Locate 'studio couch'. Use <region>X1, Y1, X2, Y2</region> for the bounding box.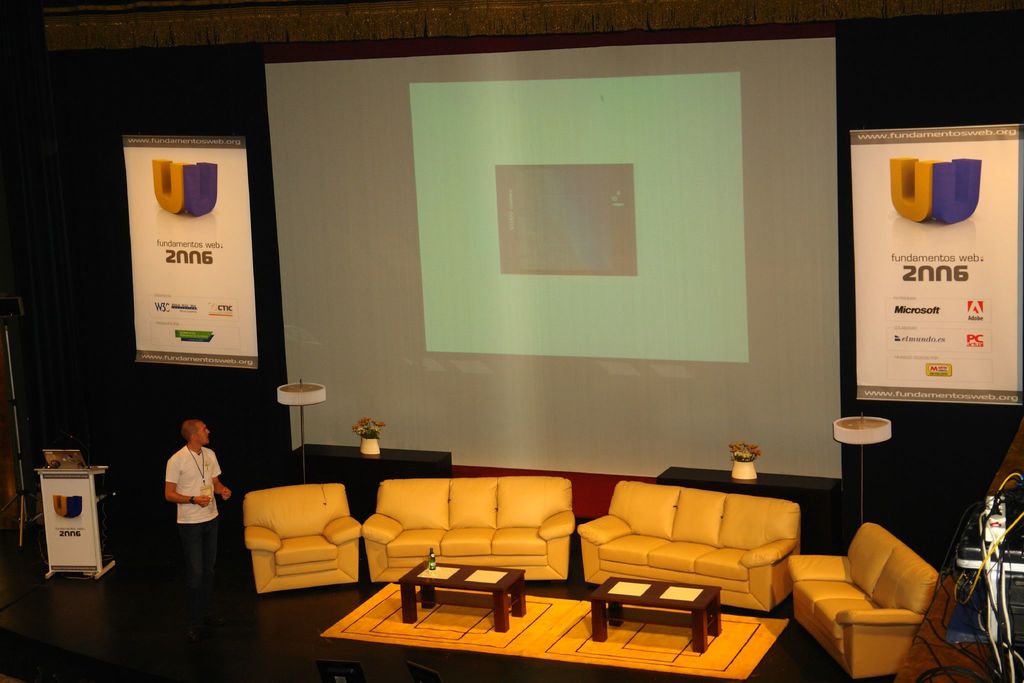
<region>363, 470, 568, 584</region>.
